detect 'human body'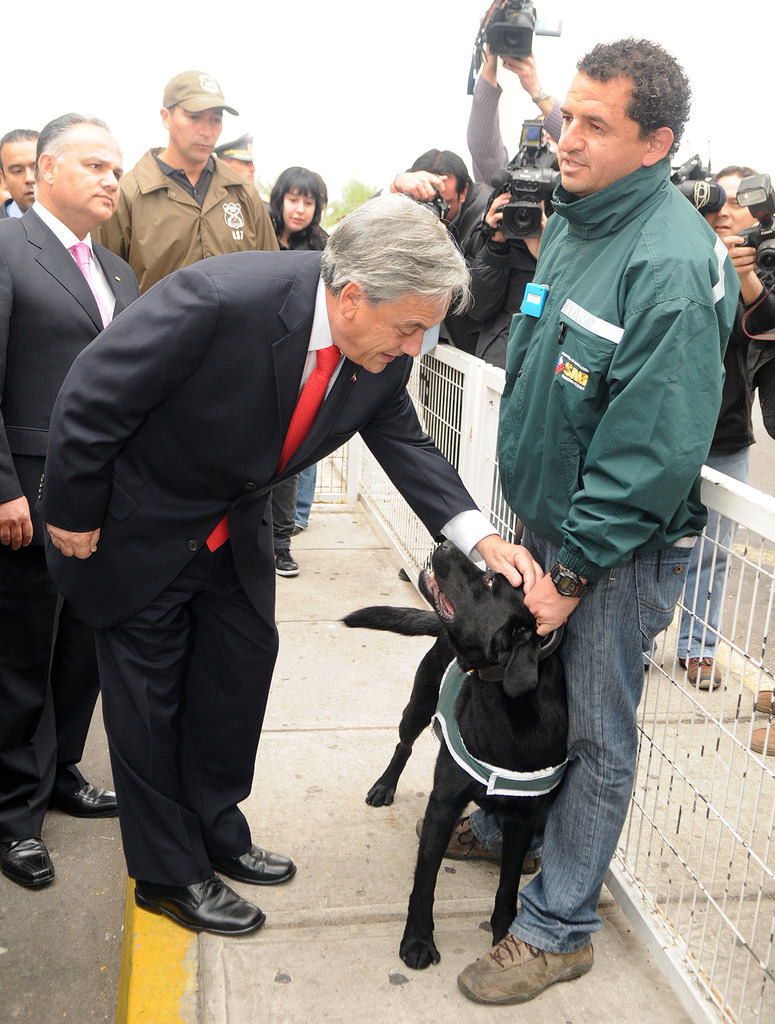
(x1=458, y1=189, x2=559, y2=372)
